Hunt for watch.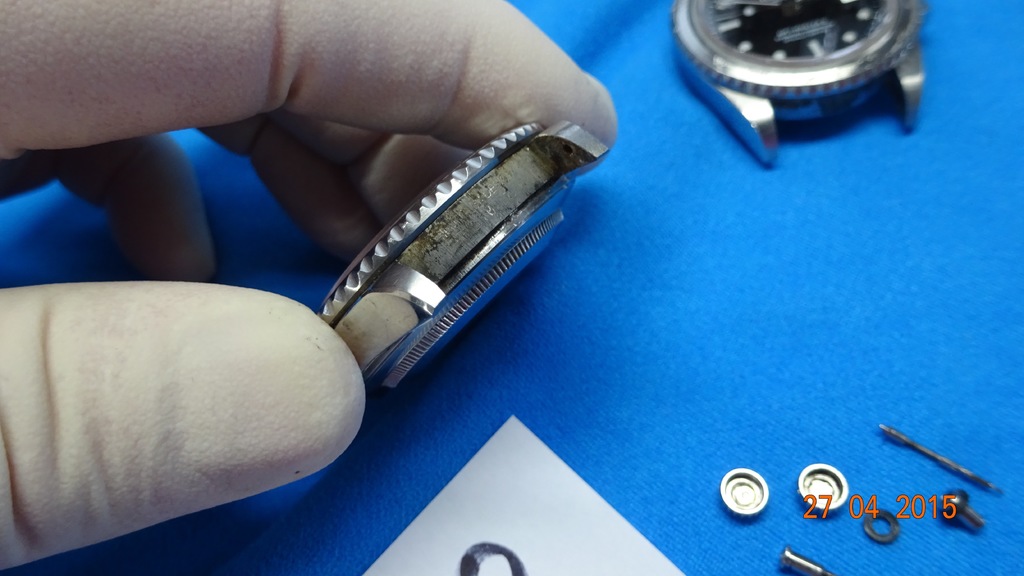
Hunted down at l=668, t=0, r=927, b=174.
